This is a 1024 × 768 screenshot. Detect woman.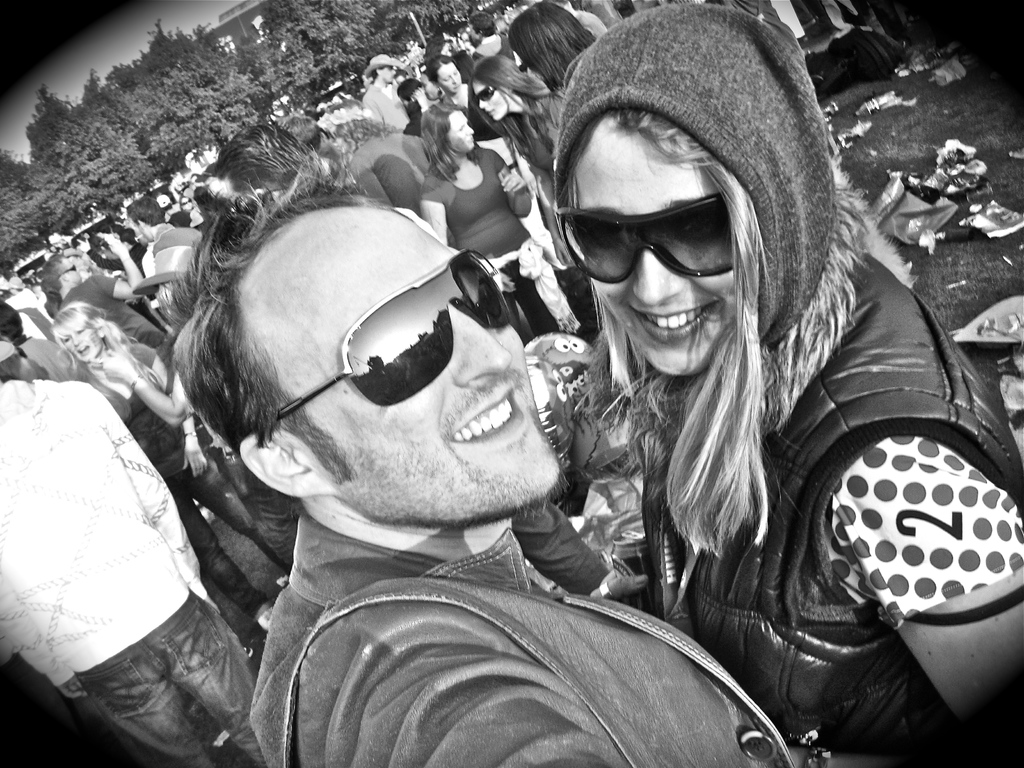
box(398, 78, 433, 134).
